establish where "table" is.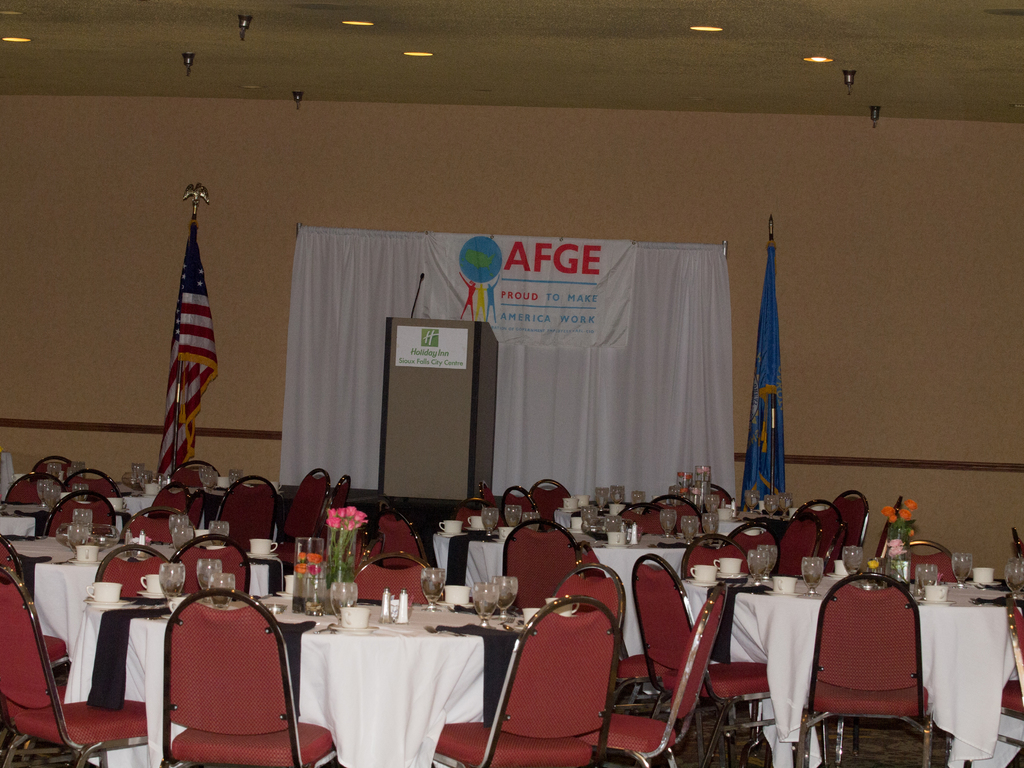
Established at locate(104, 488, 159, 517).
